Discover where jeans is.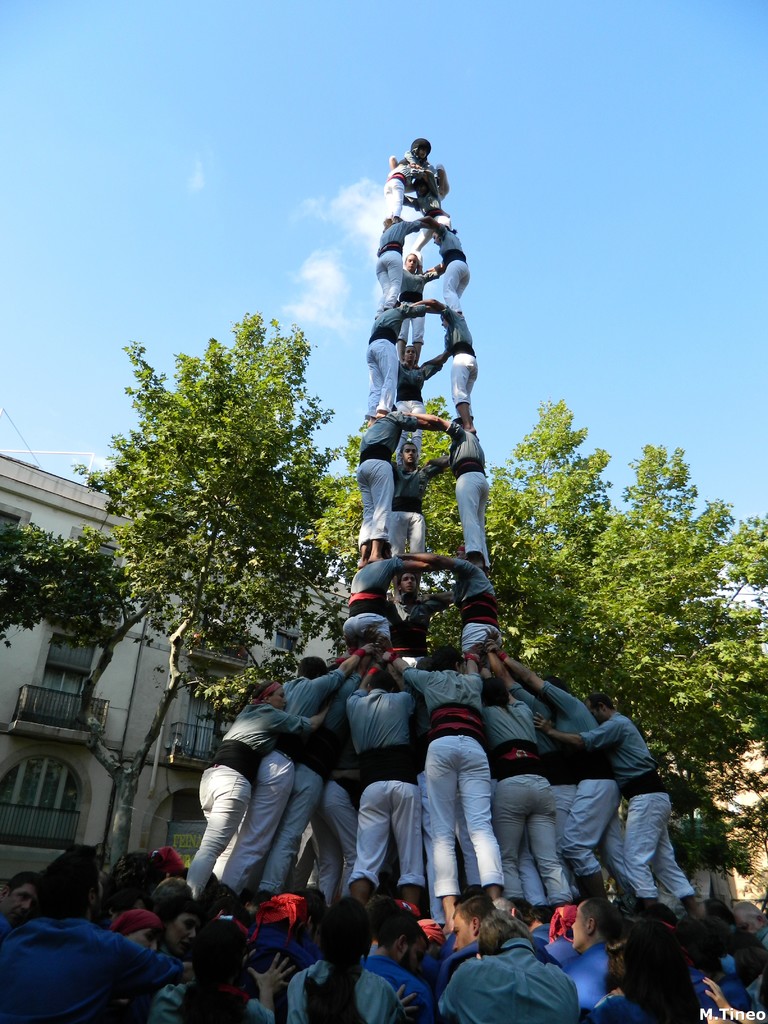
Discovered at [348, 458, 393, 551].
